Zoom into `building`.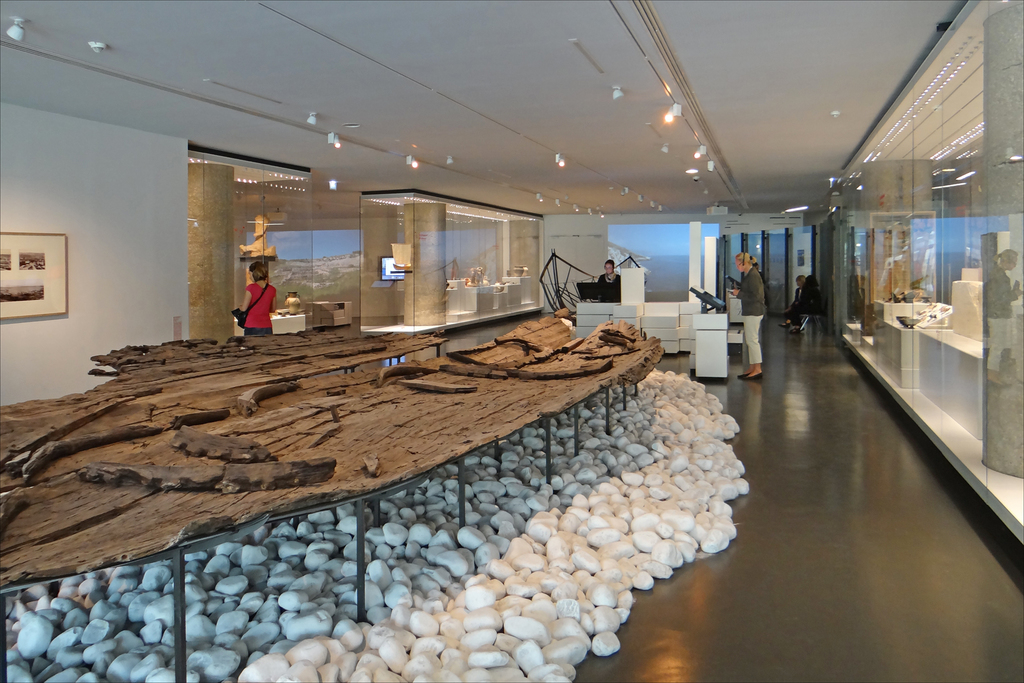
Zoom target: l=4, t=0, r=1023, b=682.
